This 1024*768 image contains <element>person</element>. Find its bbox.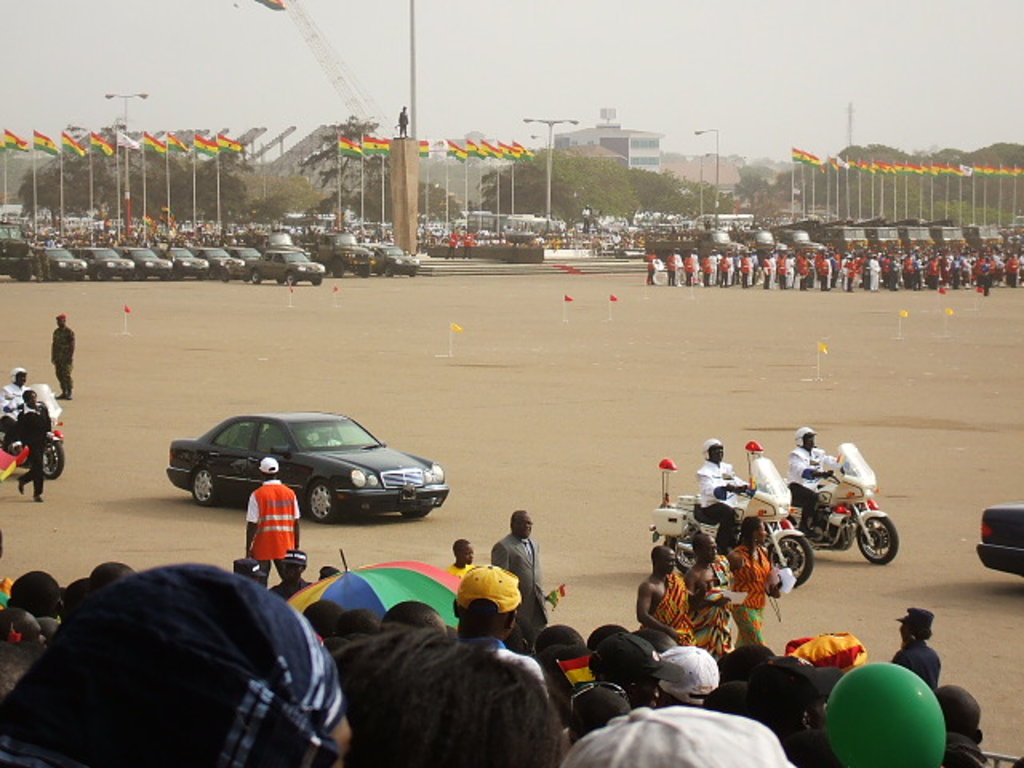
<region>42, 320, 70, 397</region>.
